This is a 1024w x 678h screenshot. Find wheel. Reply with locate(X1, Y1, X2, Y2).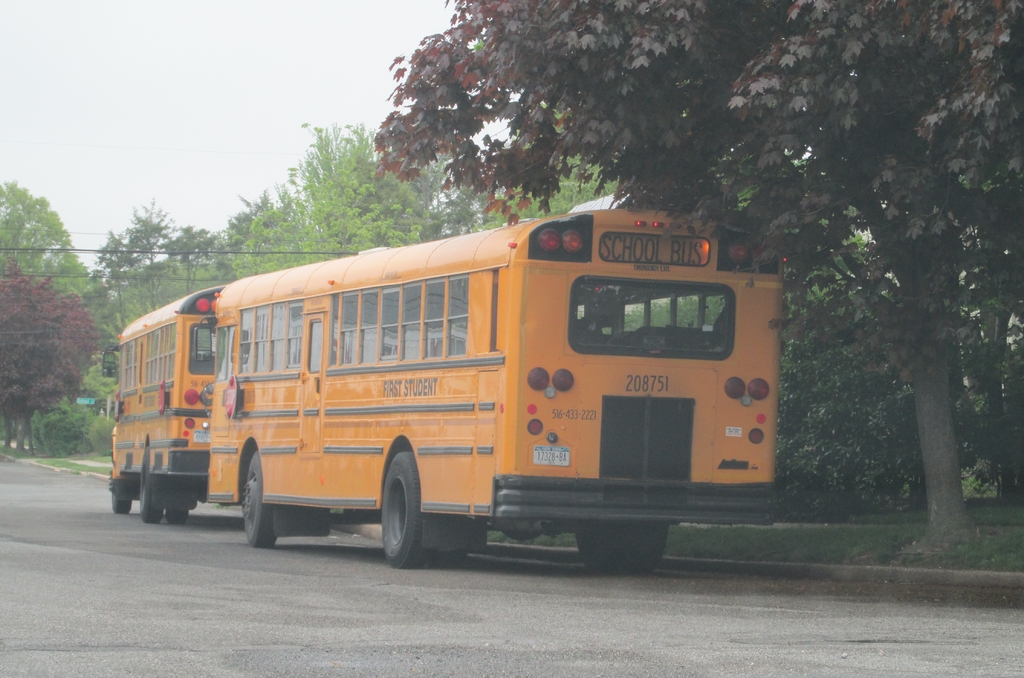
locate(432, 549, 465, 563).
